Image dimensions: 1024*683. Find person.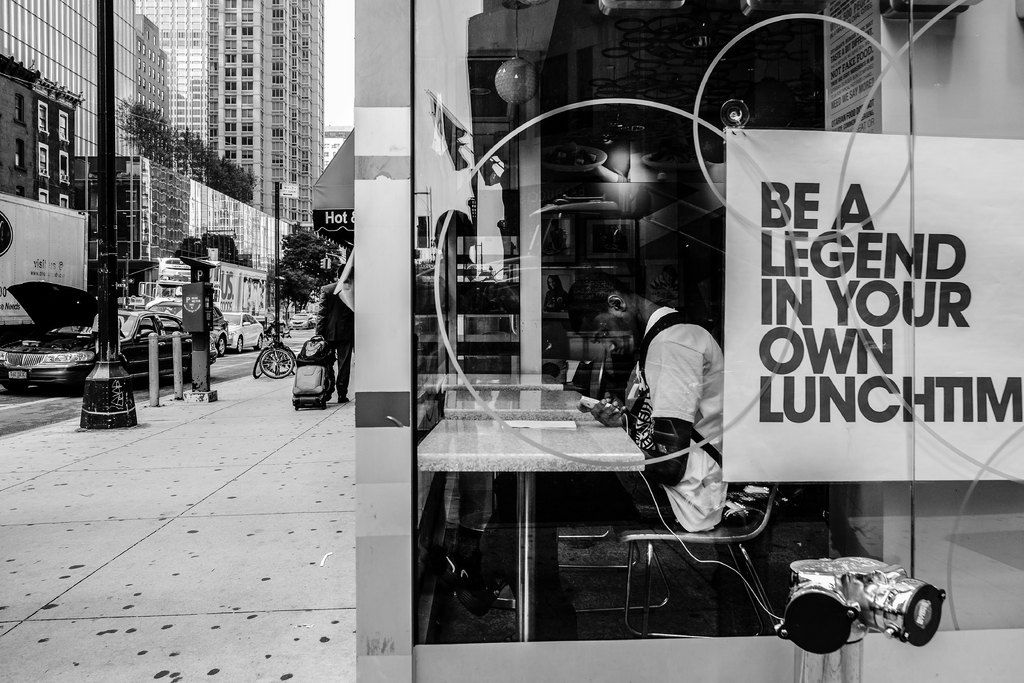
[x1=437, y1=274, x2=725, y2=607].
